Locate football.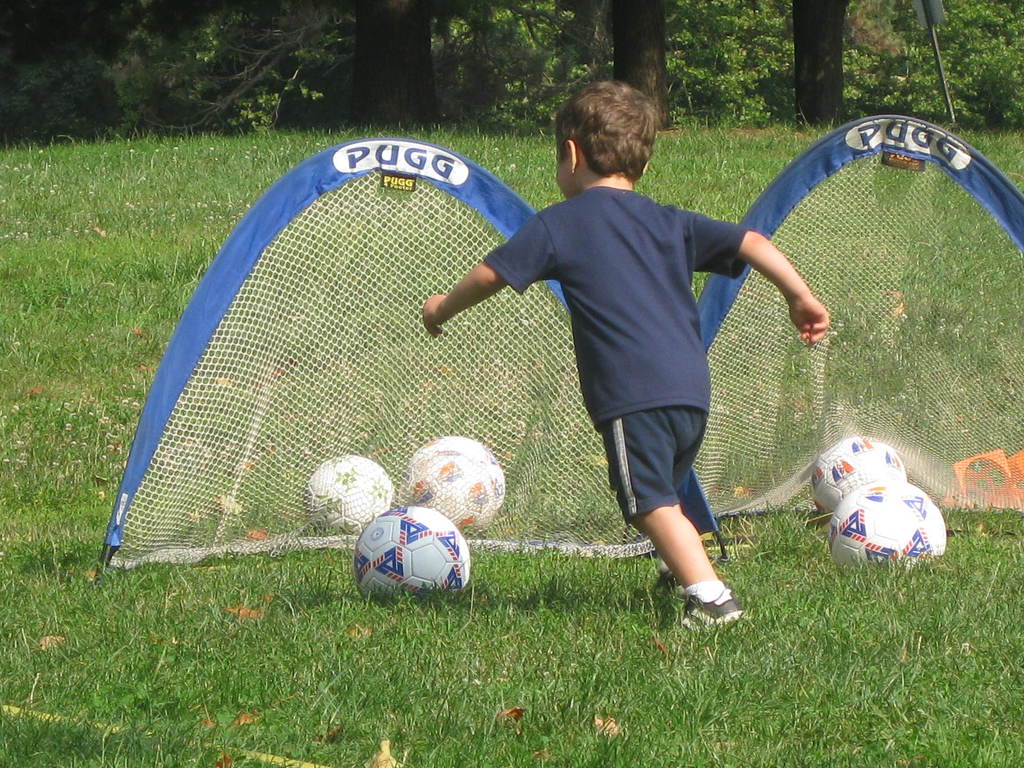
Bounding box: 401 430 507 539.
